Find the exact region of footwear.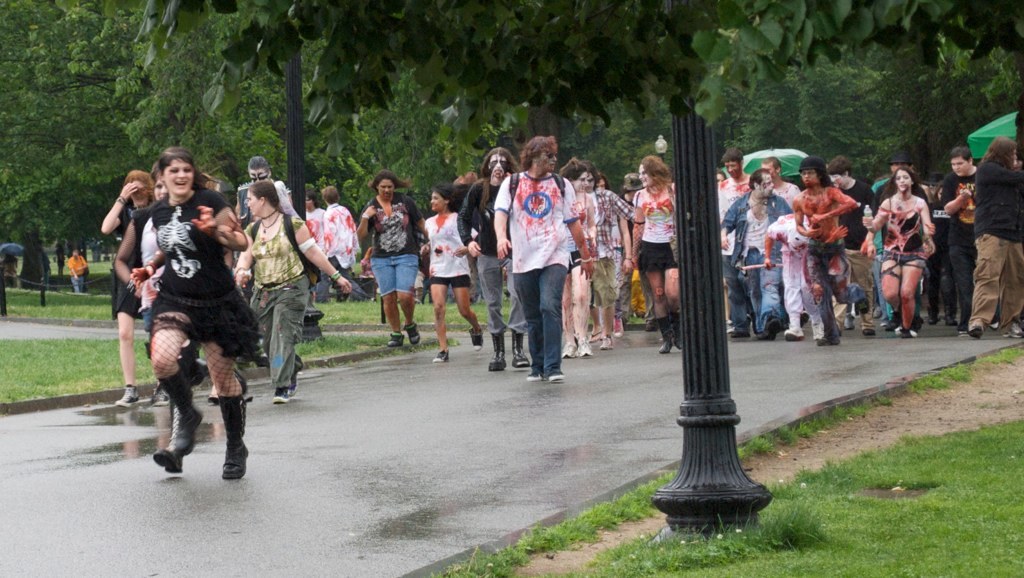
Exact region: left=389, top=334, right=402, bottom=346.
